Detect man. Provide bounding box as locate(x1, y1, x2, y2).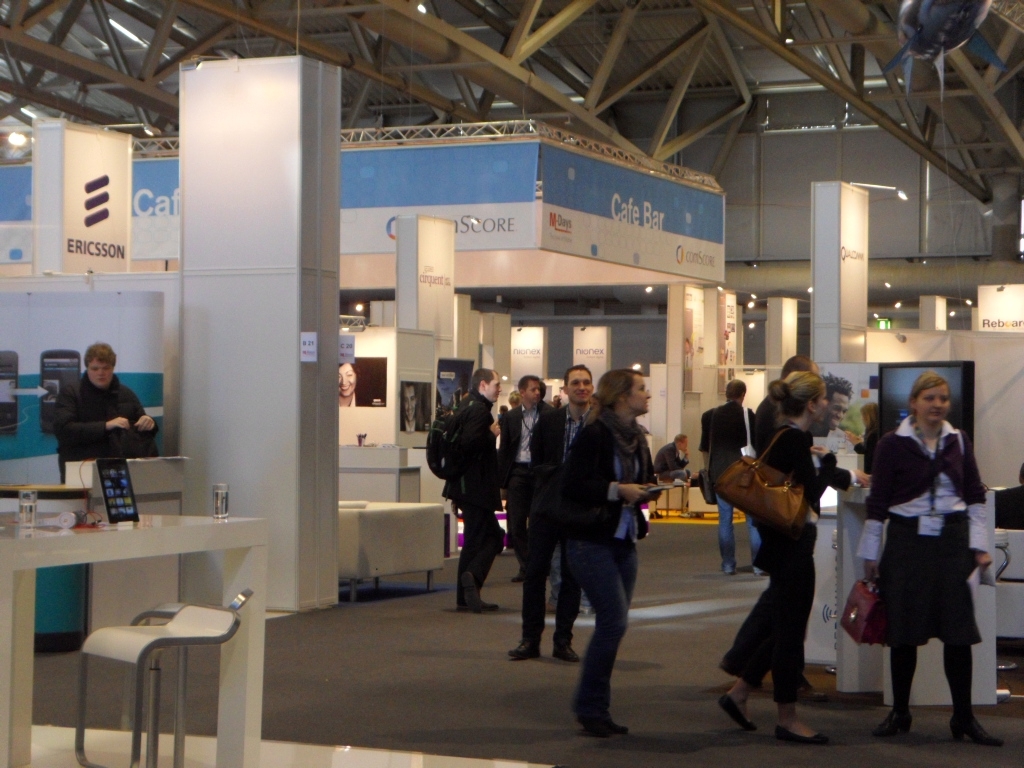
locate(426, 365, 509, 612).
